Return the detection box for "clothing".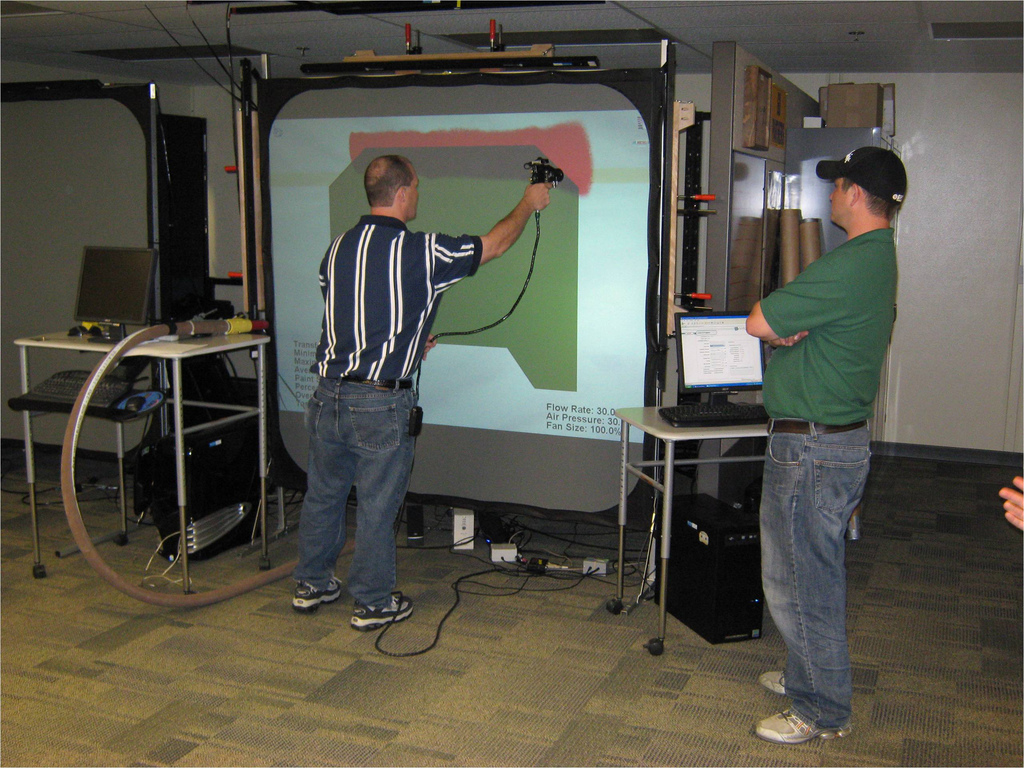
289 215 483 611.
